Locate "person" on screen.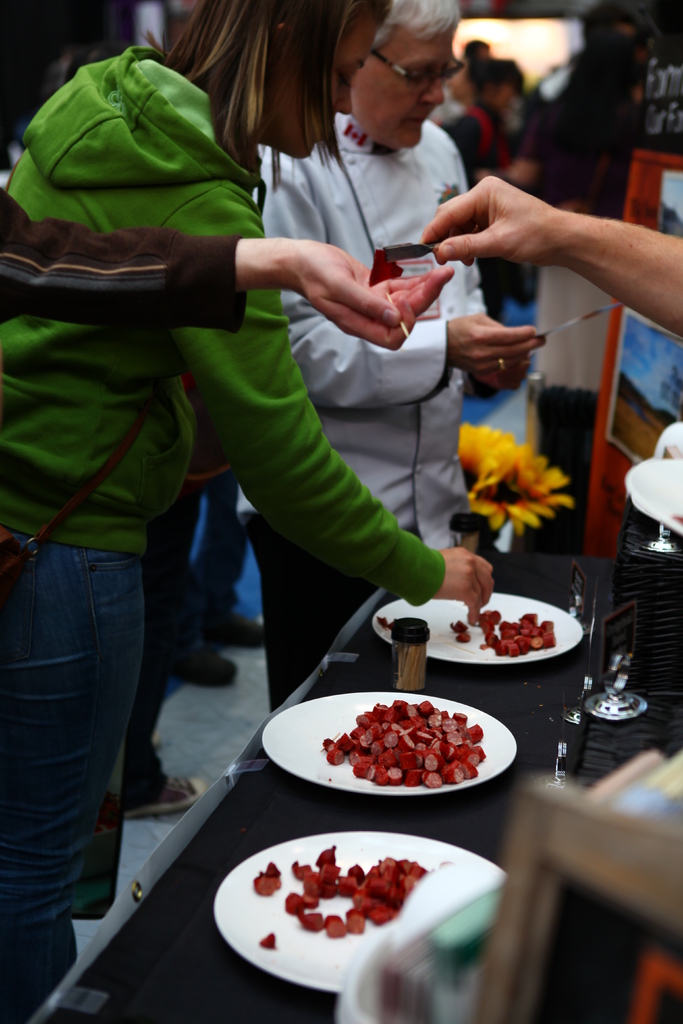
On screen at rect(411, 175, 682, 342).
